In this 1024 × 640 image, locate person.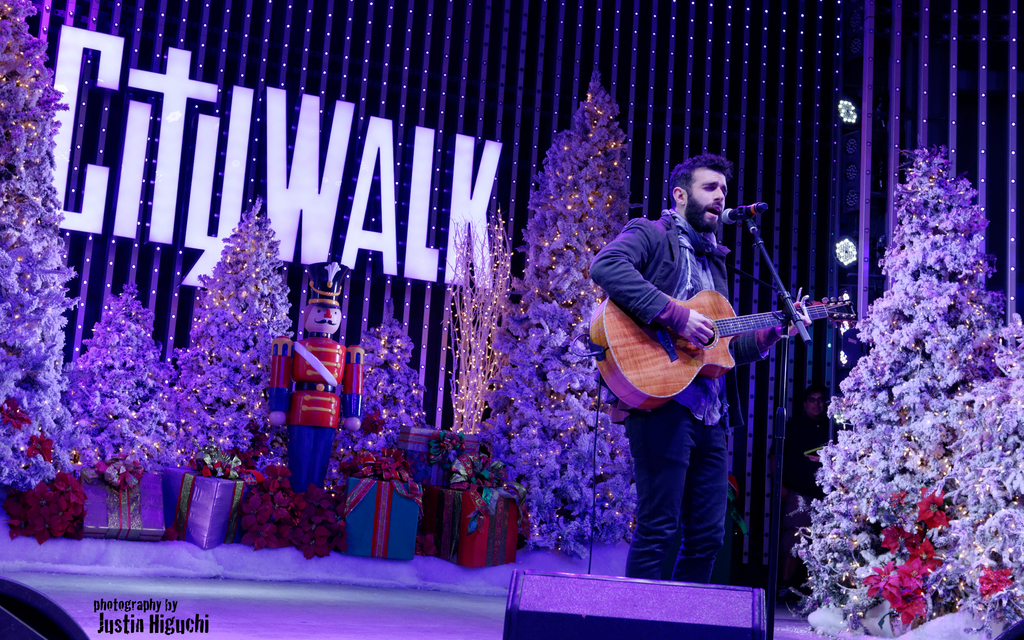
Bounding box: 594 155 813 583.
